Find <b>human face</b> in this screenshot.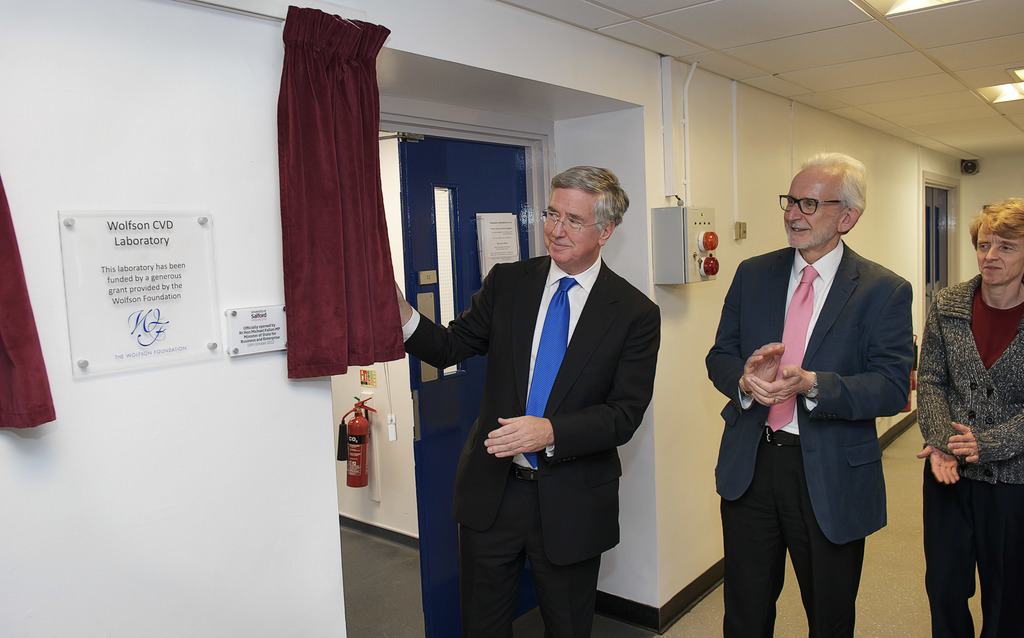
The bounding box for <b>human face</b> is <region>784, 175, 842, 248</region>.
